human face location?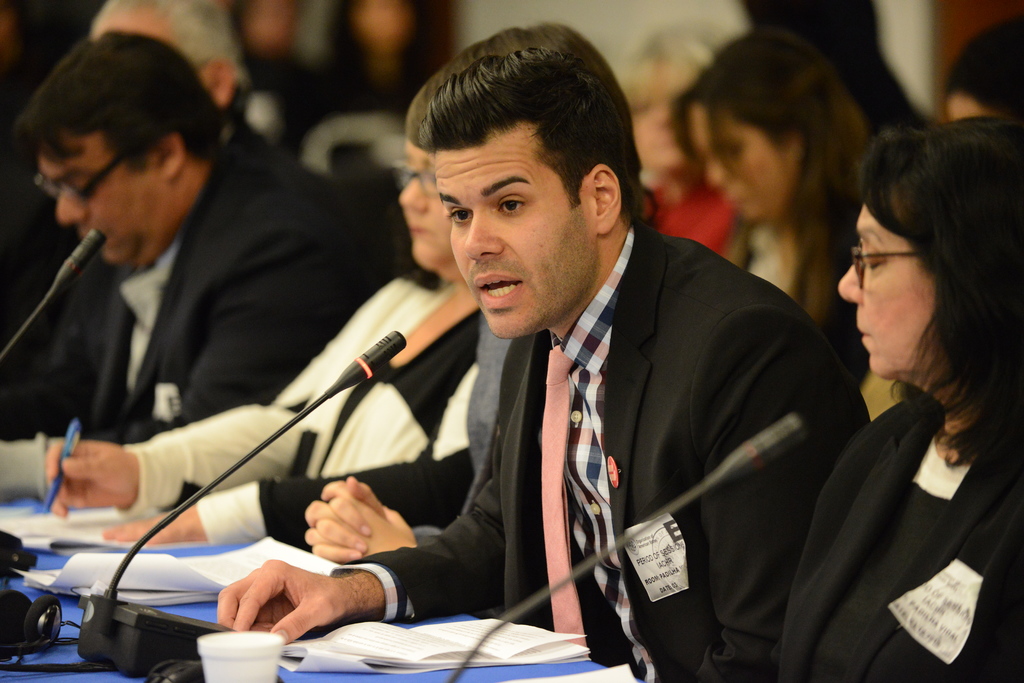
434:139:596:335
